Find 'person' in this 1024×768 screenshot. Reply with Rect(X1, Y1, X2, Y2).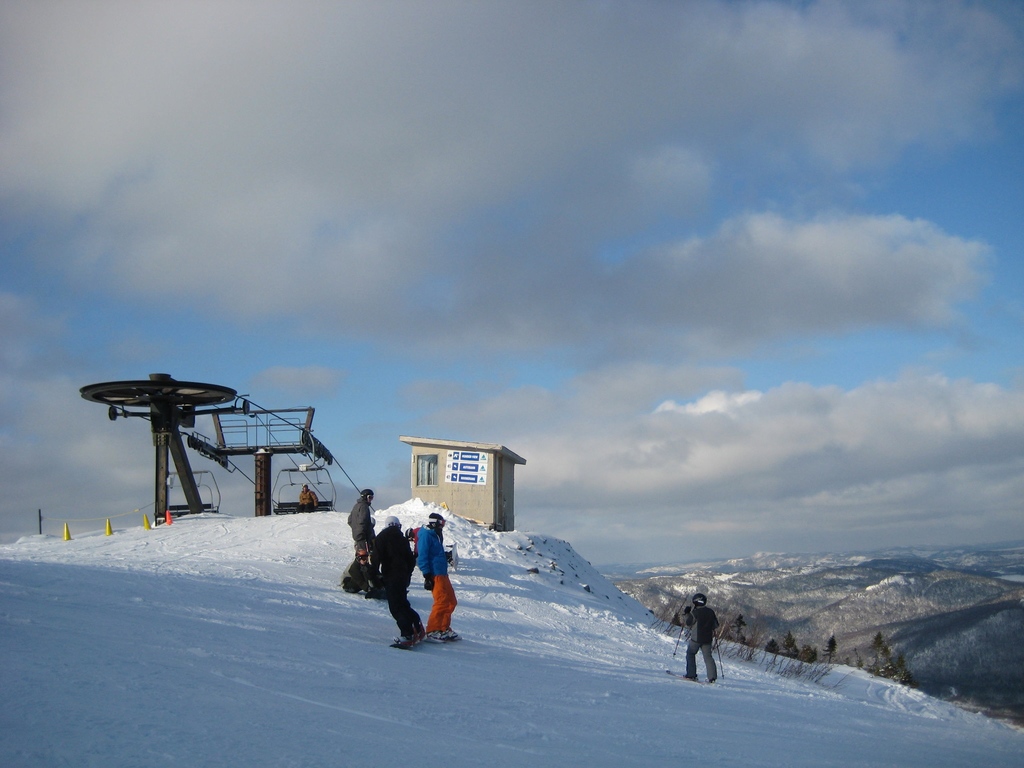
Rect(346, 487, 376, 563).
